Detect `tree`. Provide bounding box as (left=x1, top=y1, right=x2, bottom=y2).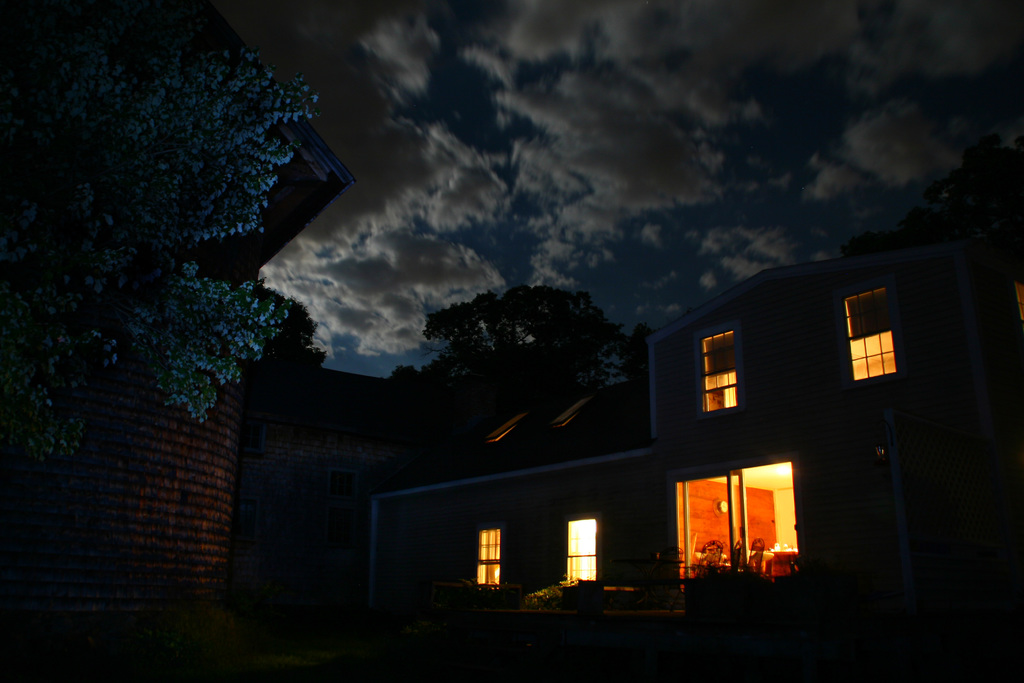
(left=0, top=0, right=334, bottom=499).
